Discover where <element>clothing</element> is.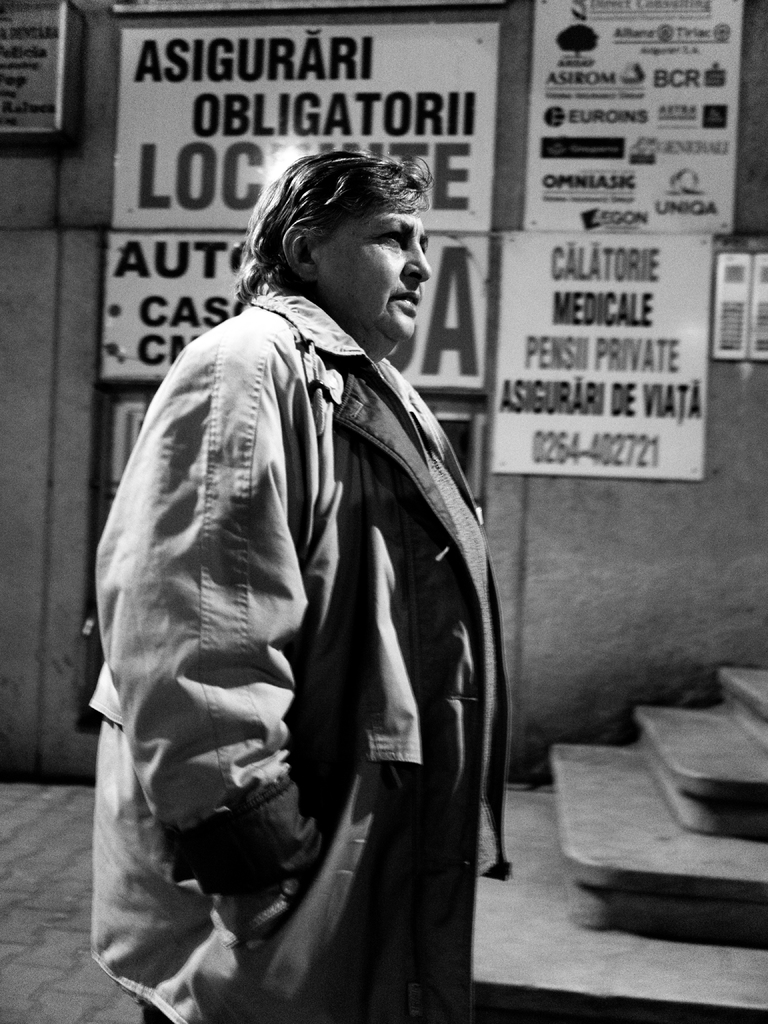
Discovered at (80,241,454,986).
